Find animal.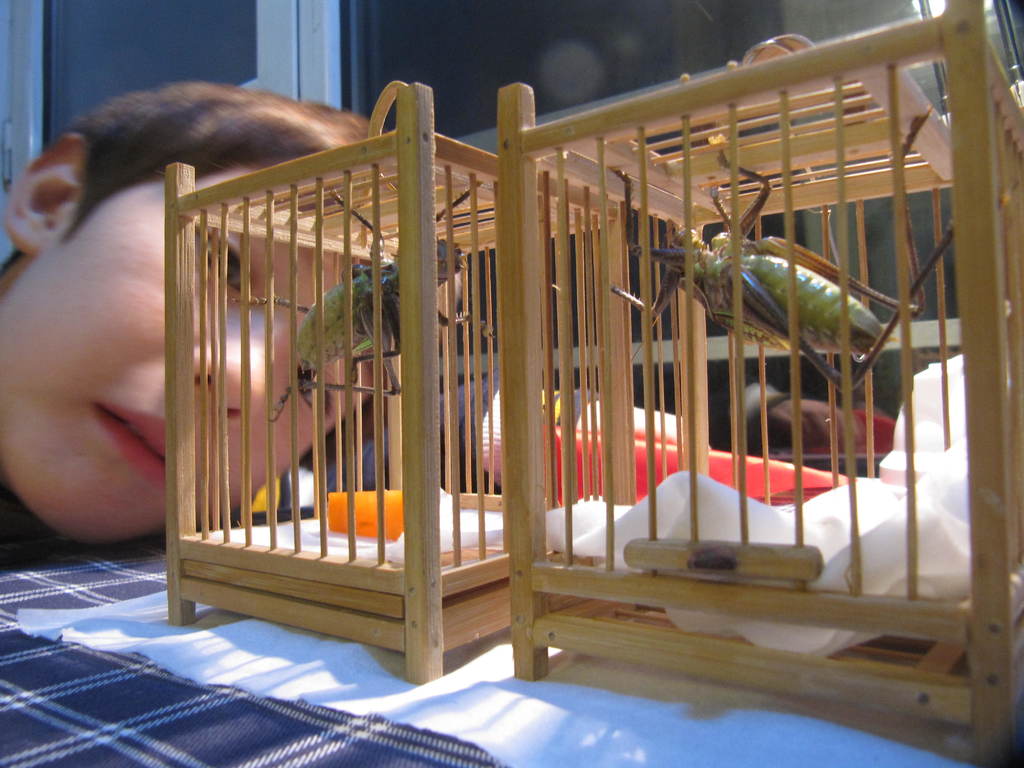
600/148/980/394.
